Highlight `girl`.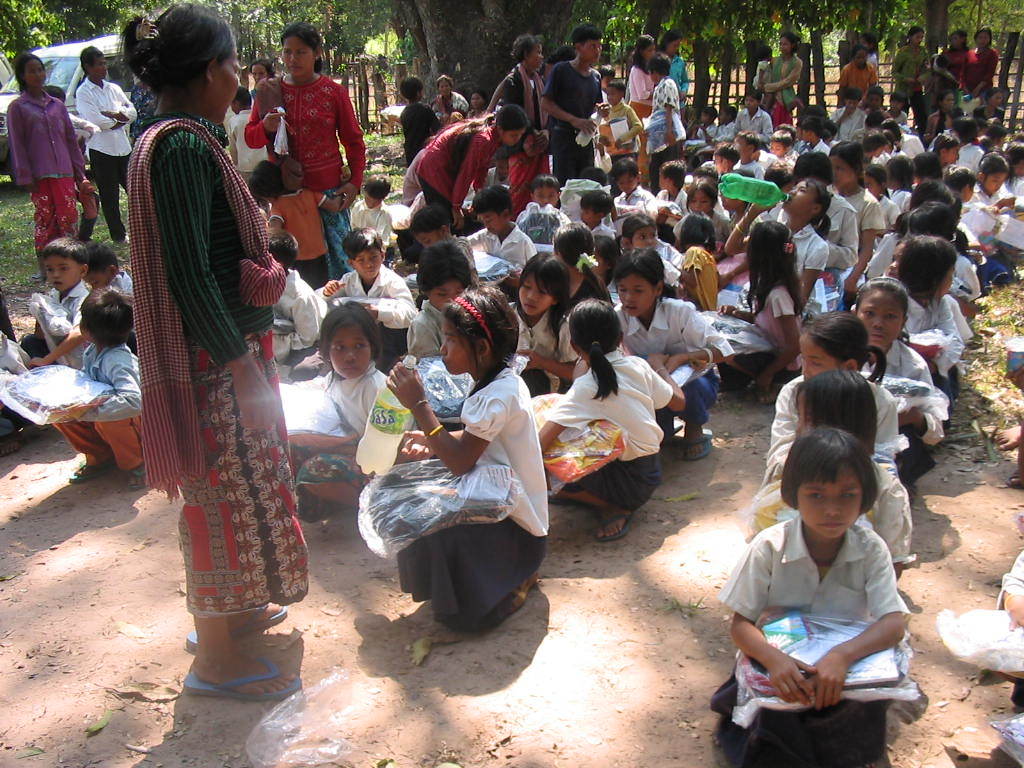
Highlighted region: box(507, 249, 576, 400).
